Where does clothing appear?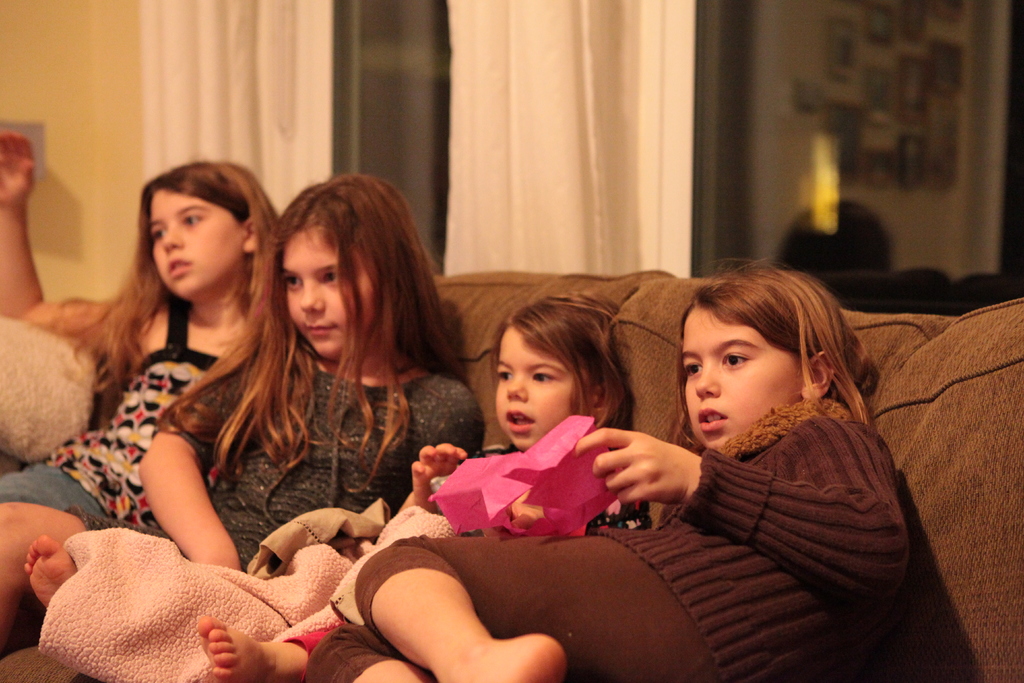
Appears at BBox(307, 398, 911, 678).
